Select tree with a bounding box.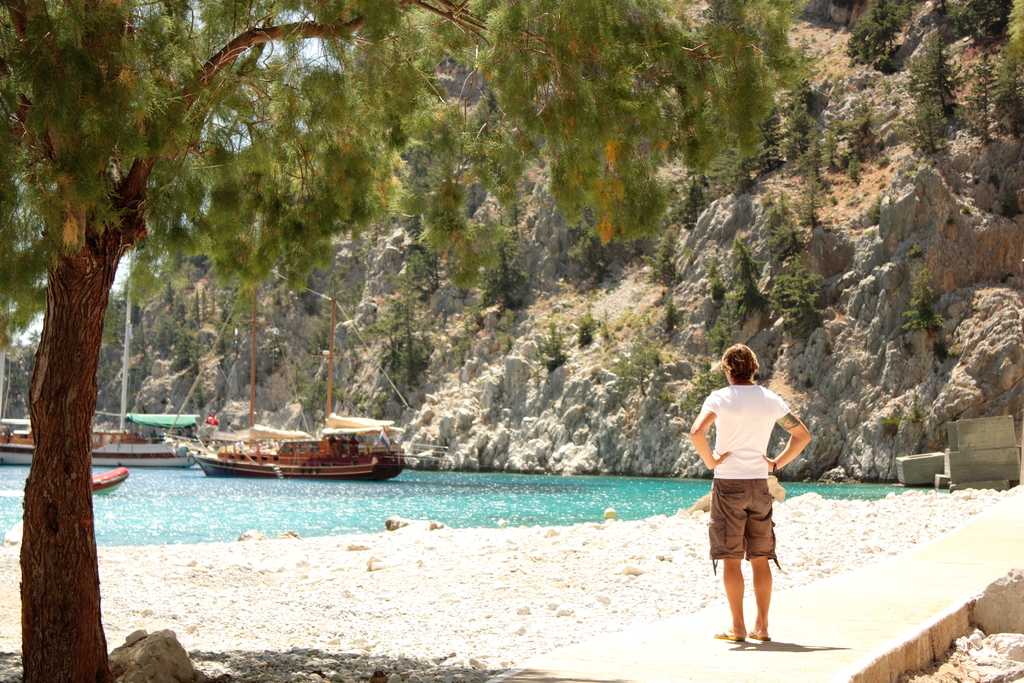
crop(902, 266, 946, 329).
